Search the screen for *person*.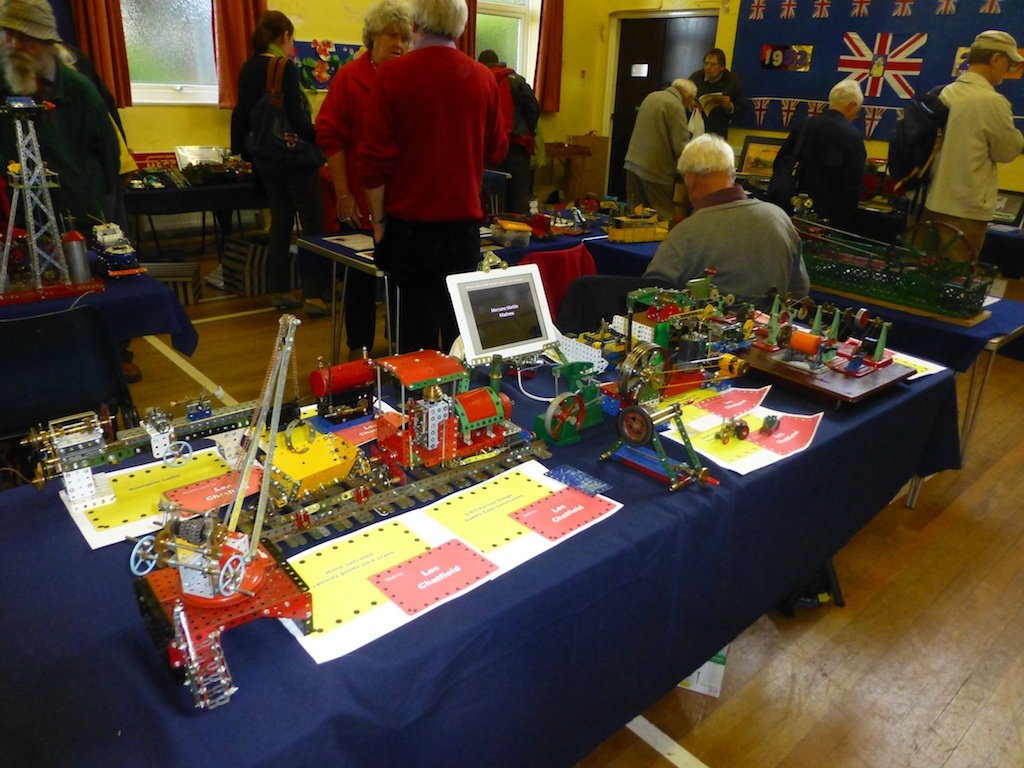
Found at x1=0 y1=0 x2=141 y2=260.
